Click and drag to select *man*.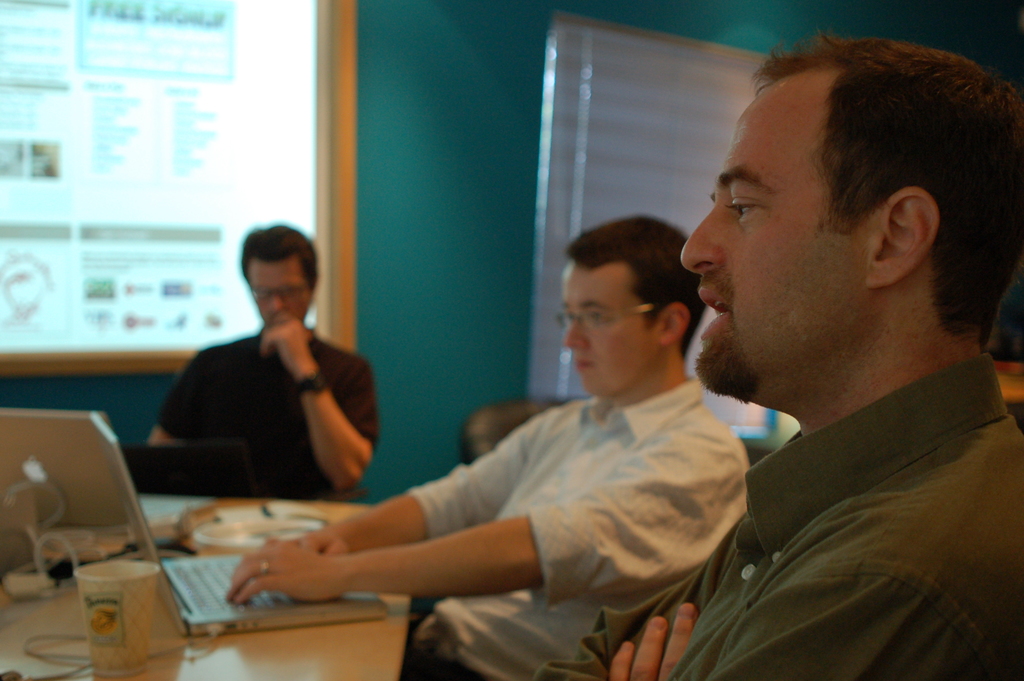
Selection: 146, 220, 383, 511.
